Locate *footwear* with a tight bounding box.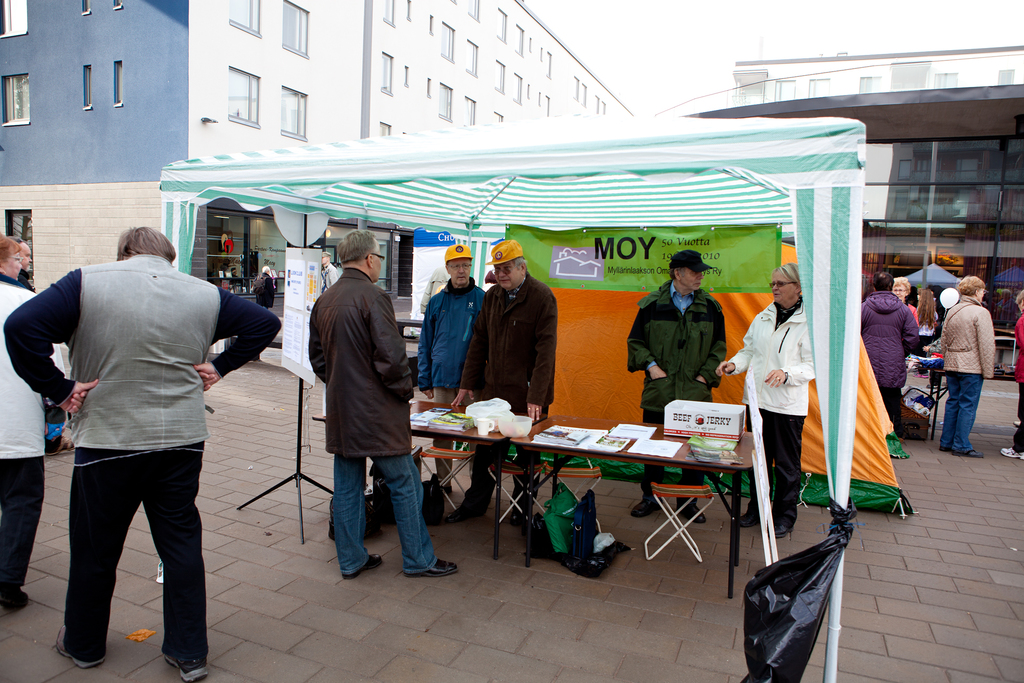
[402, 557, 463, 580].
